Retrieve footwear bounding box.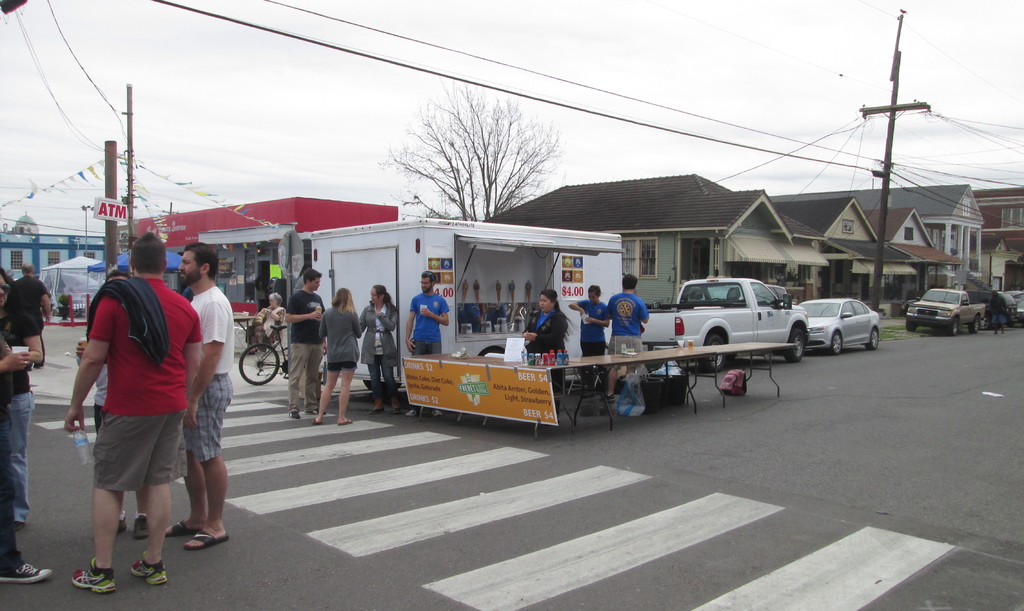
Bounding box: [left=304, top=405, right=326, bottom=418].
